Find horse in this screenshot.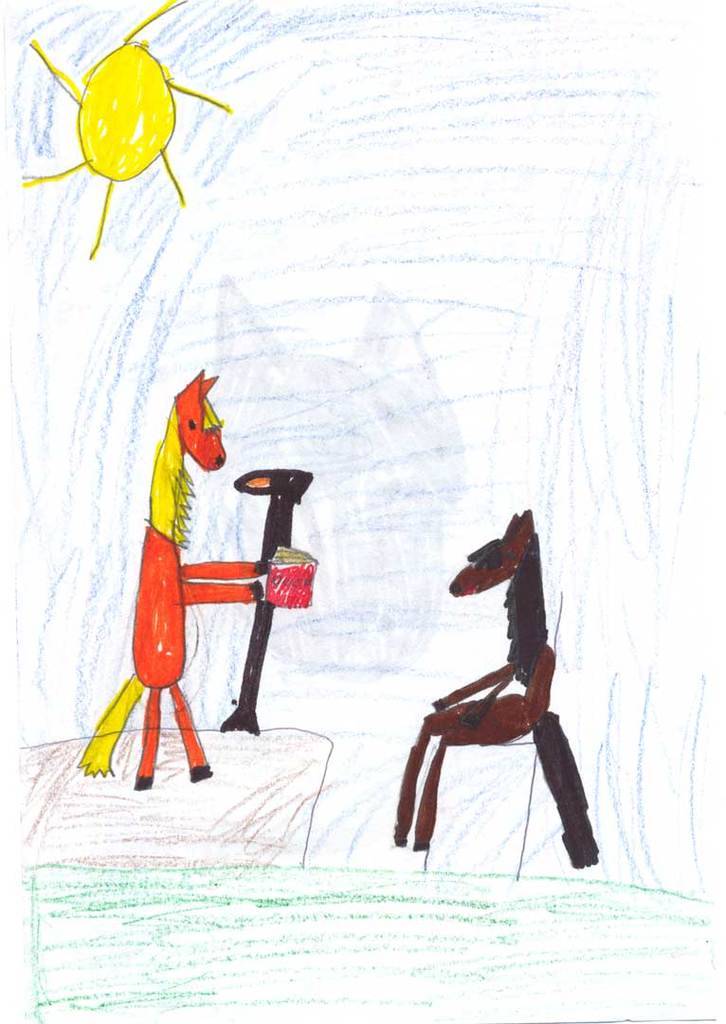
The bounding box for horse is region(386, 508, 603, 872).
